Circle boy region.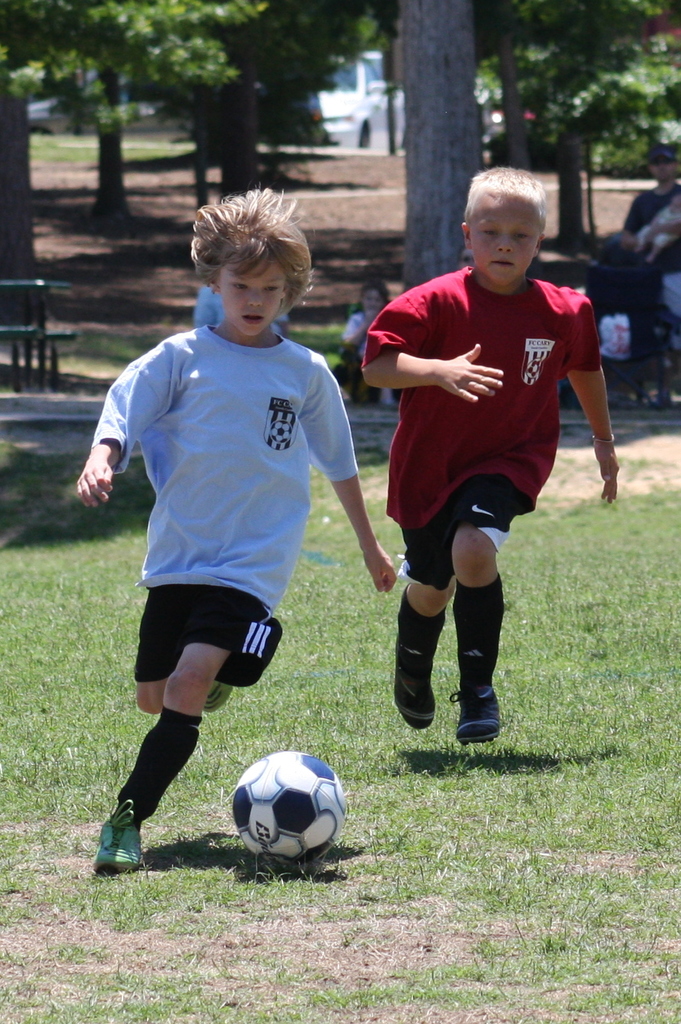
Region: 77/186/398/874.
